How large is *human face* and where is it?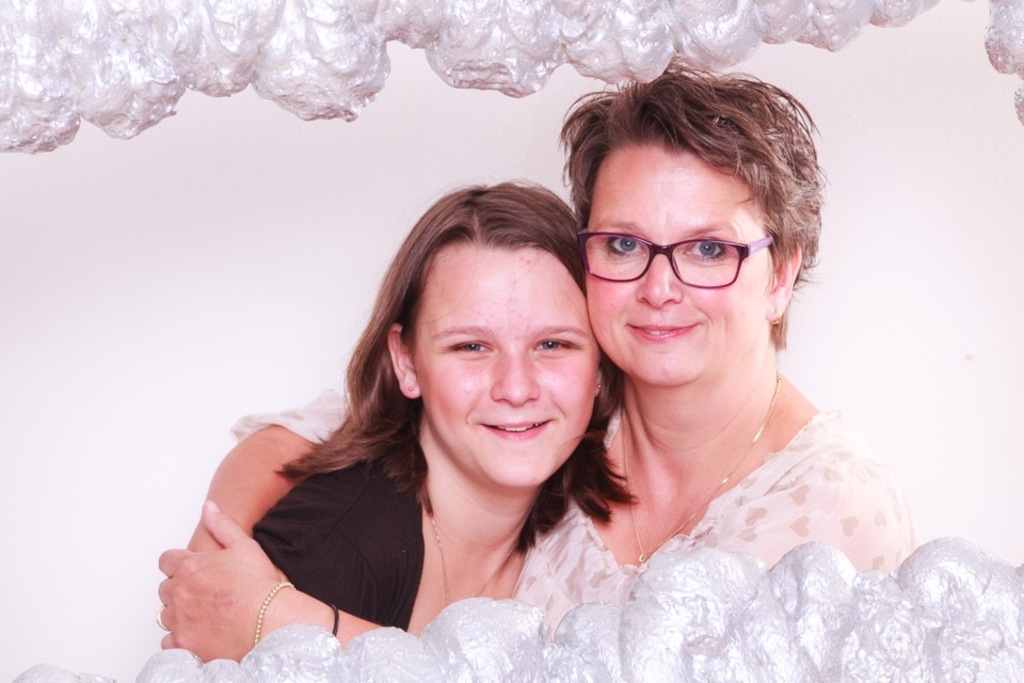
Bounding box: {"x1": 409, "y1": 235, "x2": 598, "y2": 492}.
